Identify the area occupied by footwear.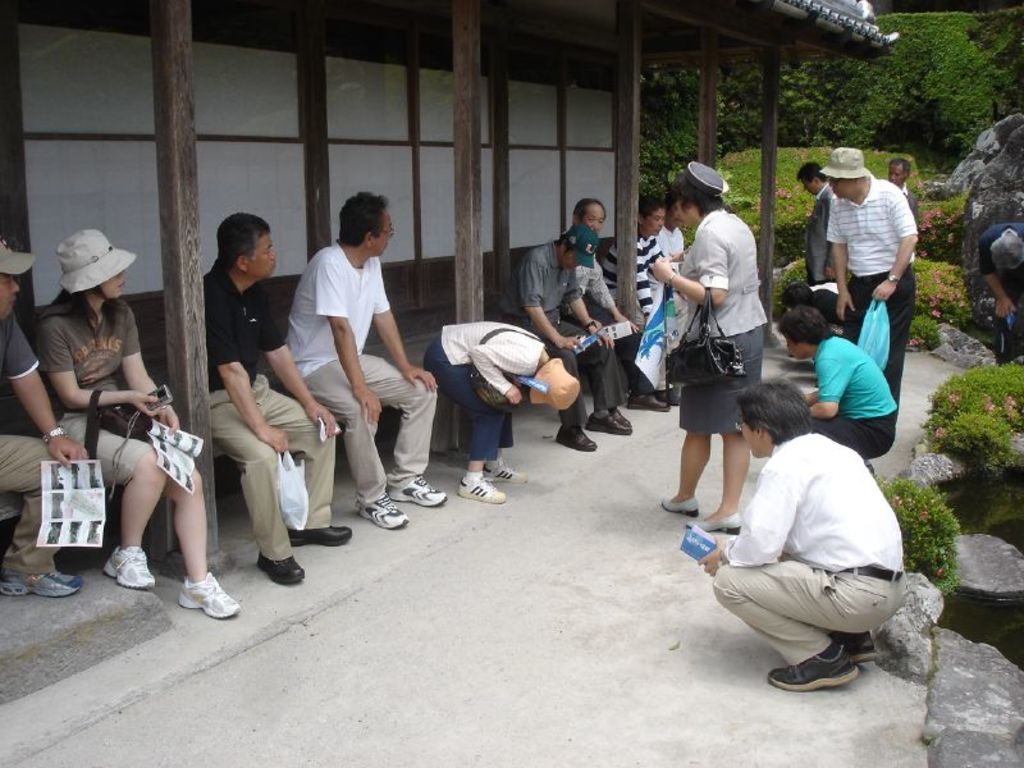
Area: l=360, t=494, r=398, b=530.
